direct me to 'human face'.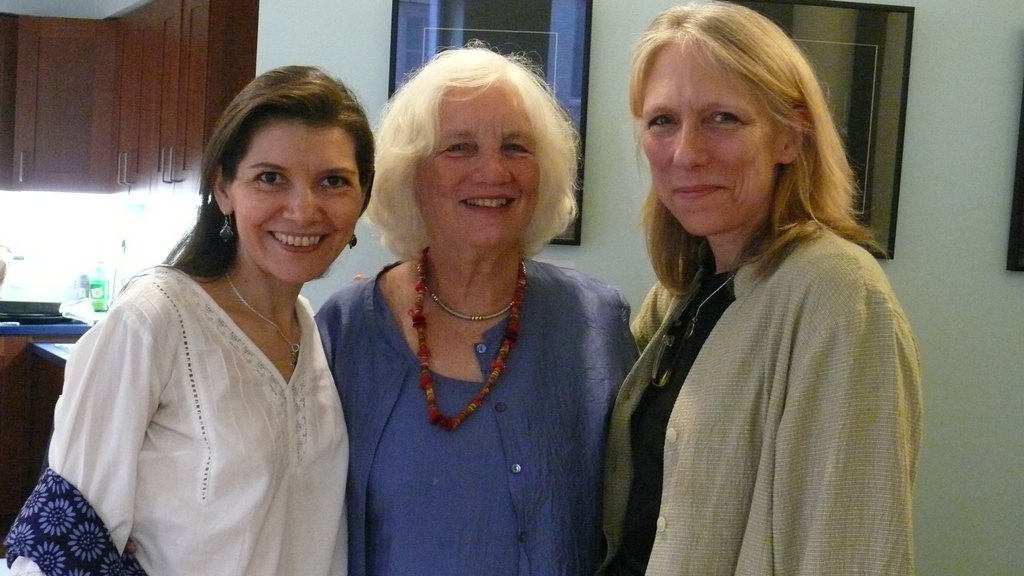
Direction: region(633, 32, 782, 253).
